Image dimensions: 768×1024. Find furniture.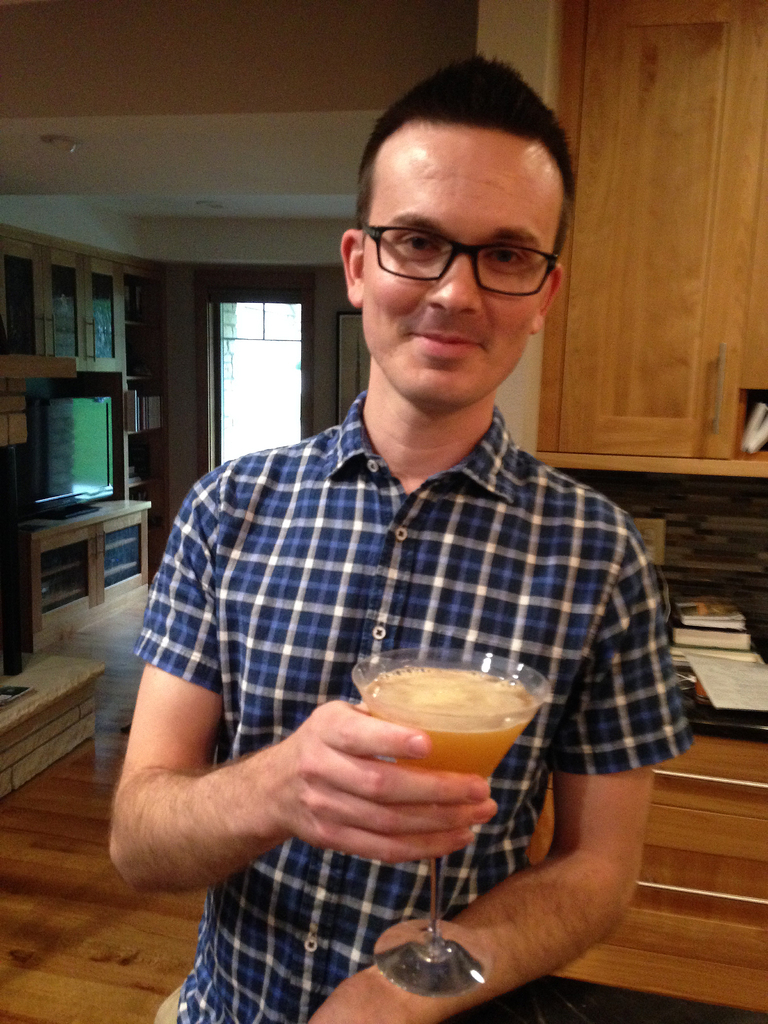
x1=0 y1=219 x2=156 y2=659.
